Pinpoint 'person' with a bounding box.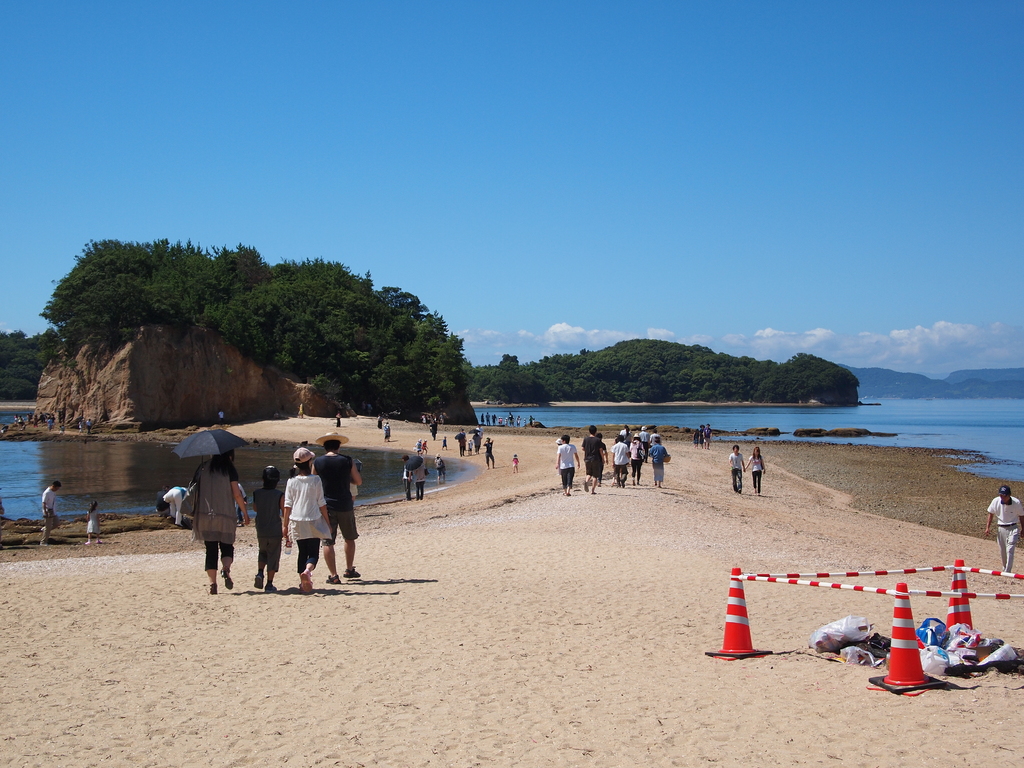
35 413 36 426.
